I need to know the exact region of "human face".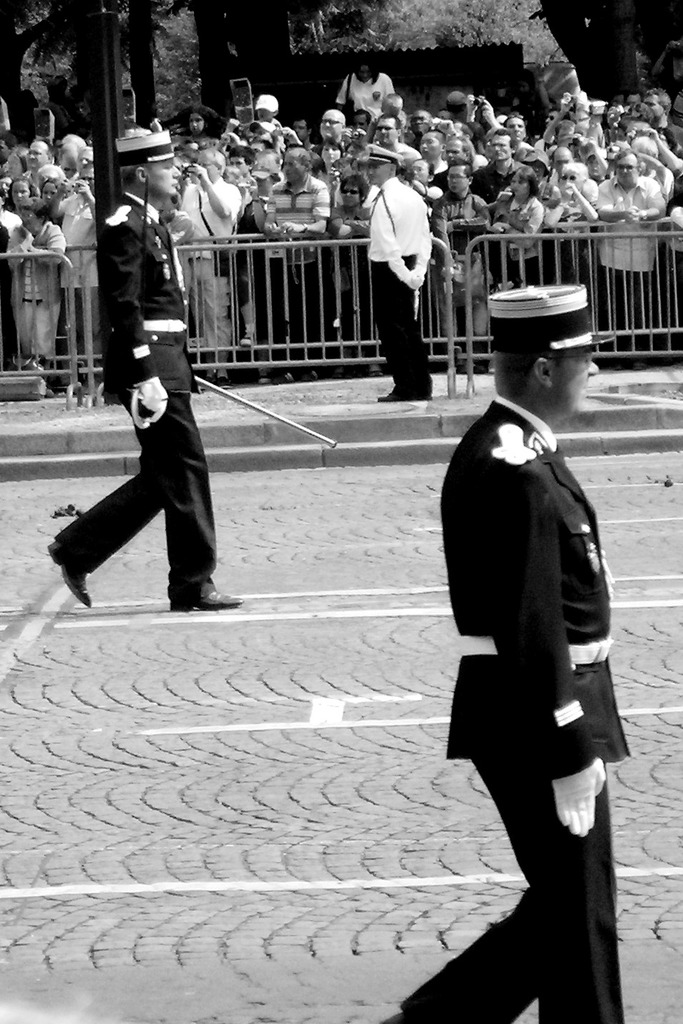
Region: 496:139:508:163.
